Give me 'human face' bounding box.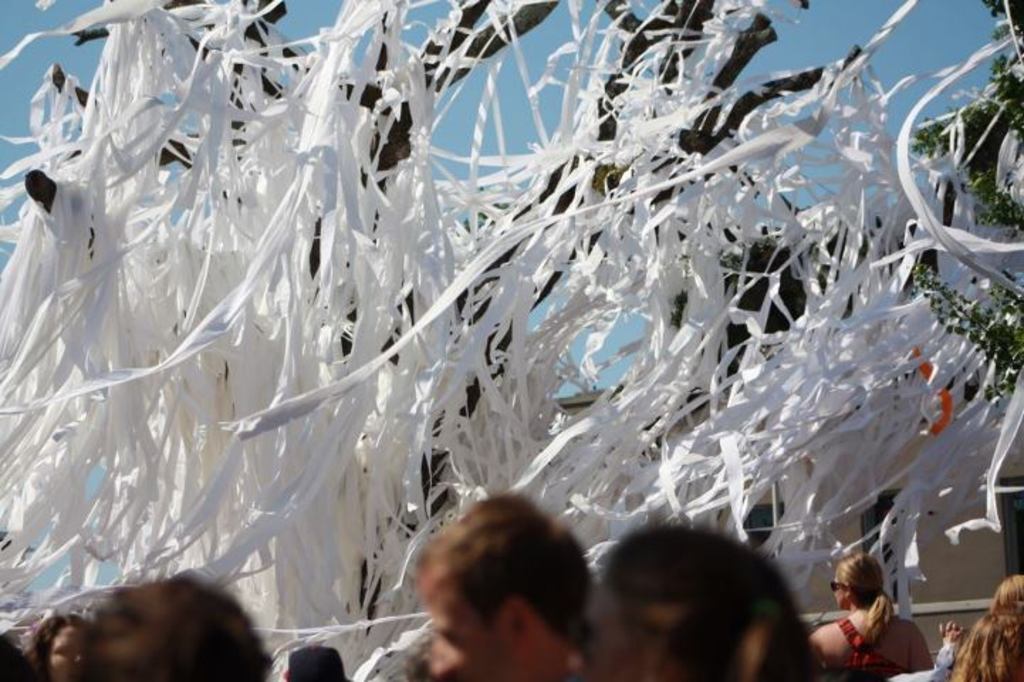
426:578:500:681.
